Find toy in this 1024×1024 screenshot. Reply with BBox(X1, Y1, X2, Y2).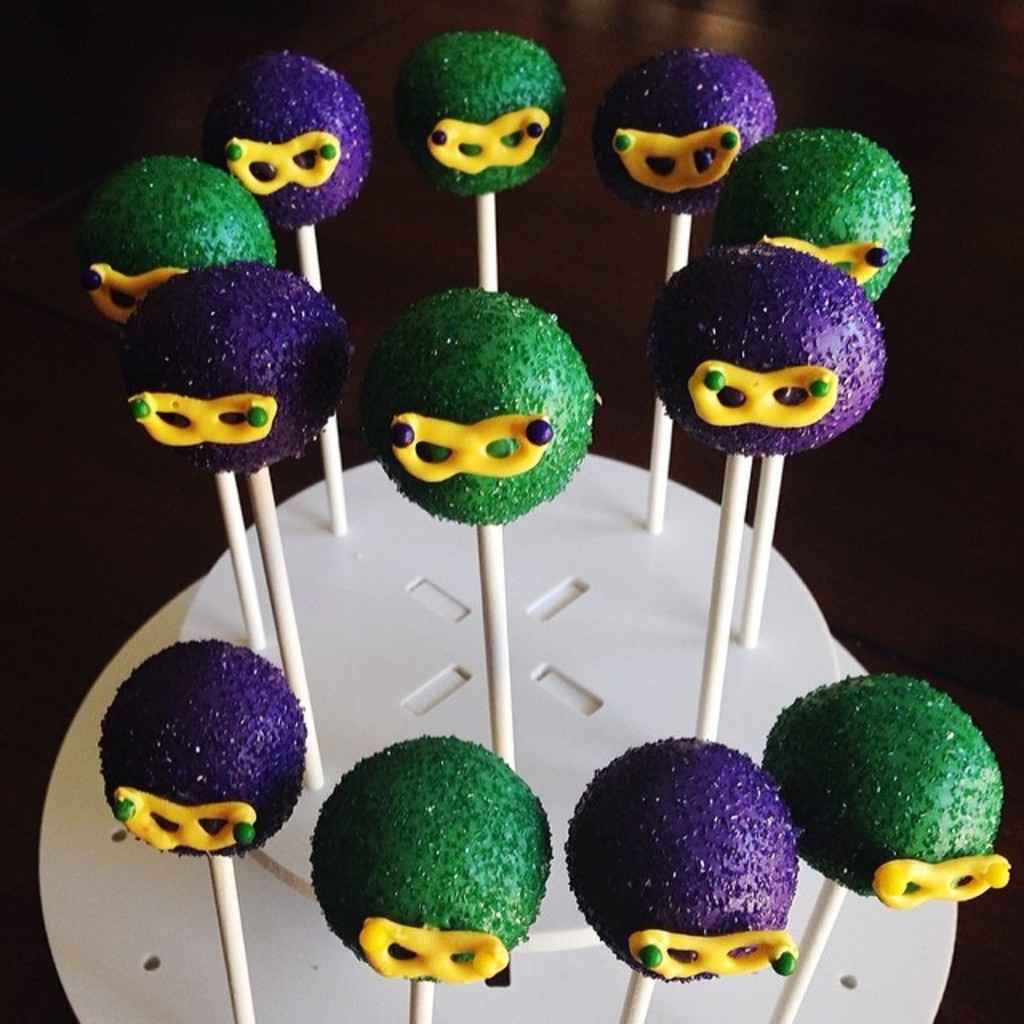
BBox(96, 253, 358, 797).
